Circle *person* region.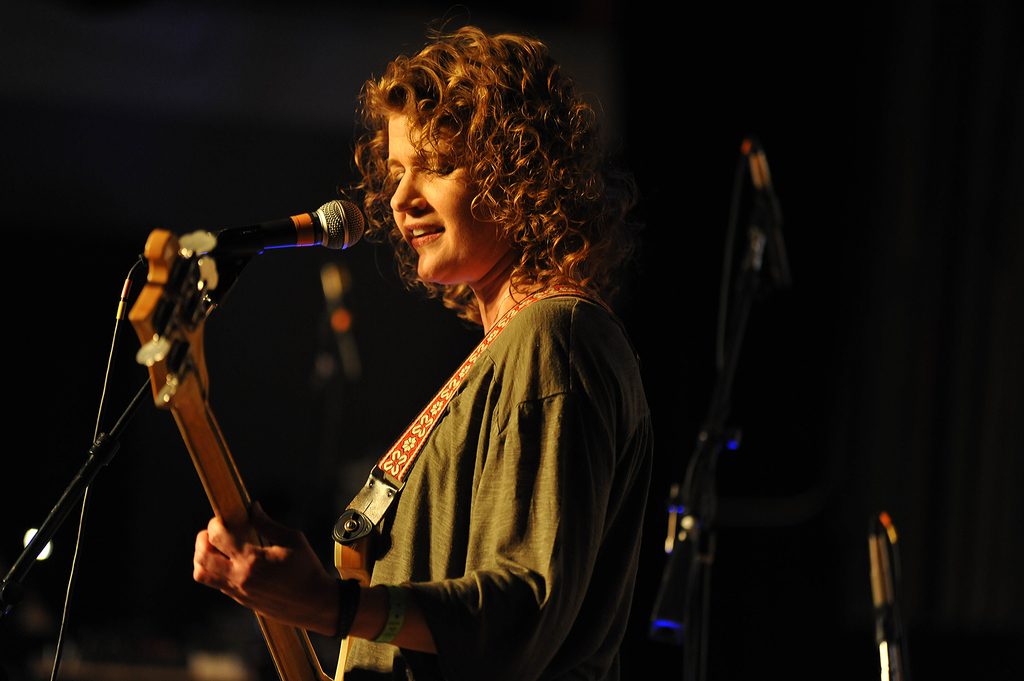
Region: box=[95, 55, 573, 662].
